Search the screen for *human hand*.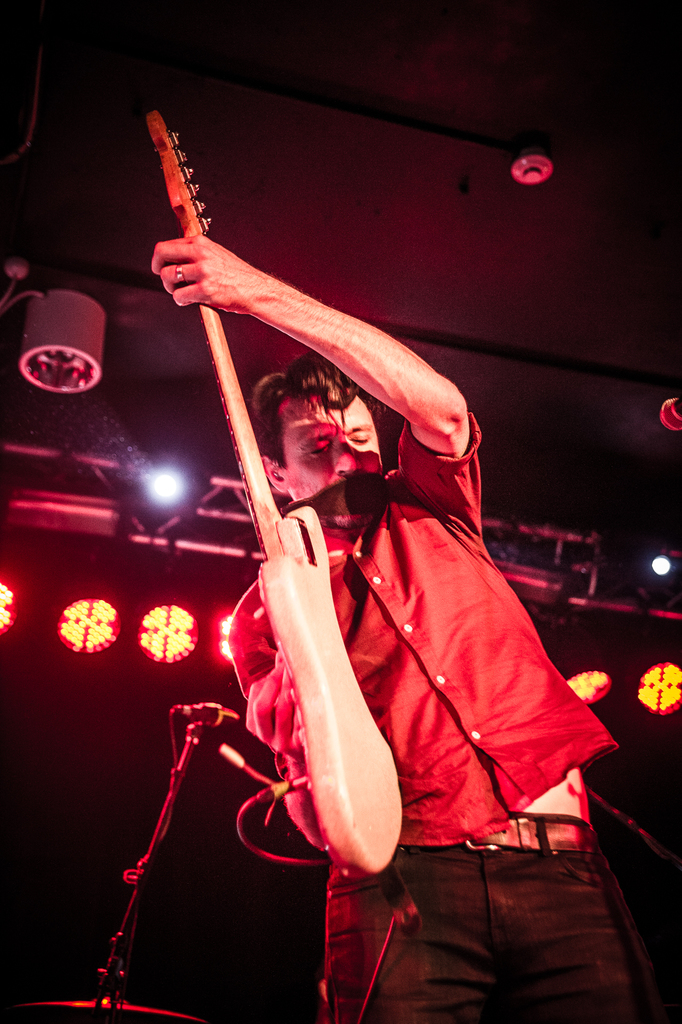
Found at box(244, 650, 304, 771).
